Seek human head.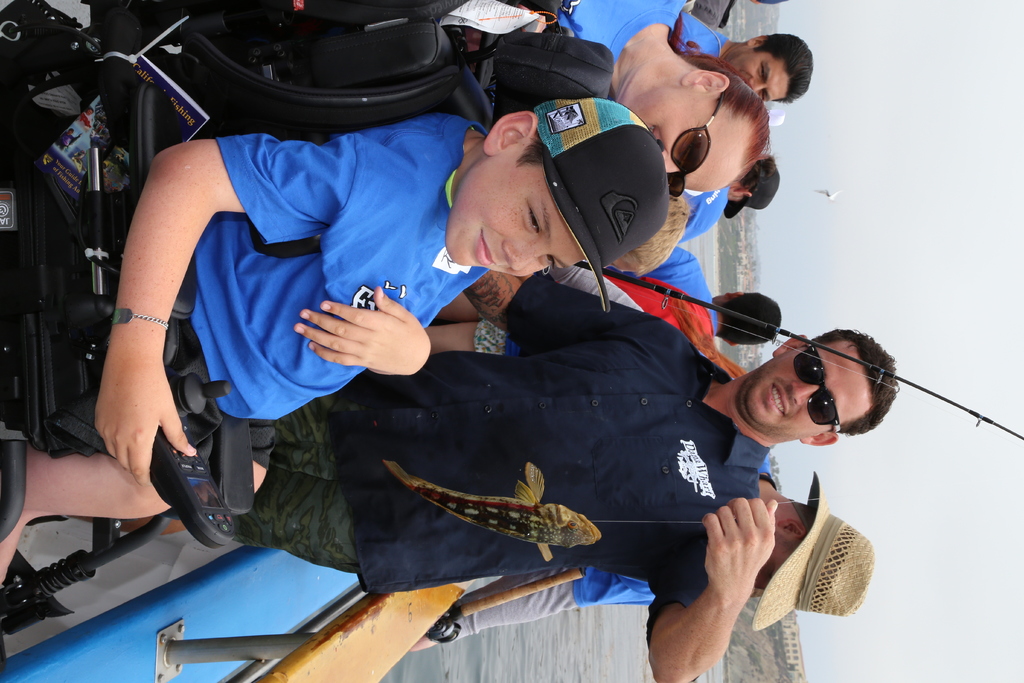
x1=710 y1=287 x2=781 y2=349.
